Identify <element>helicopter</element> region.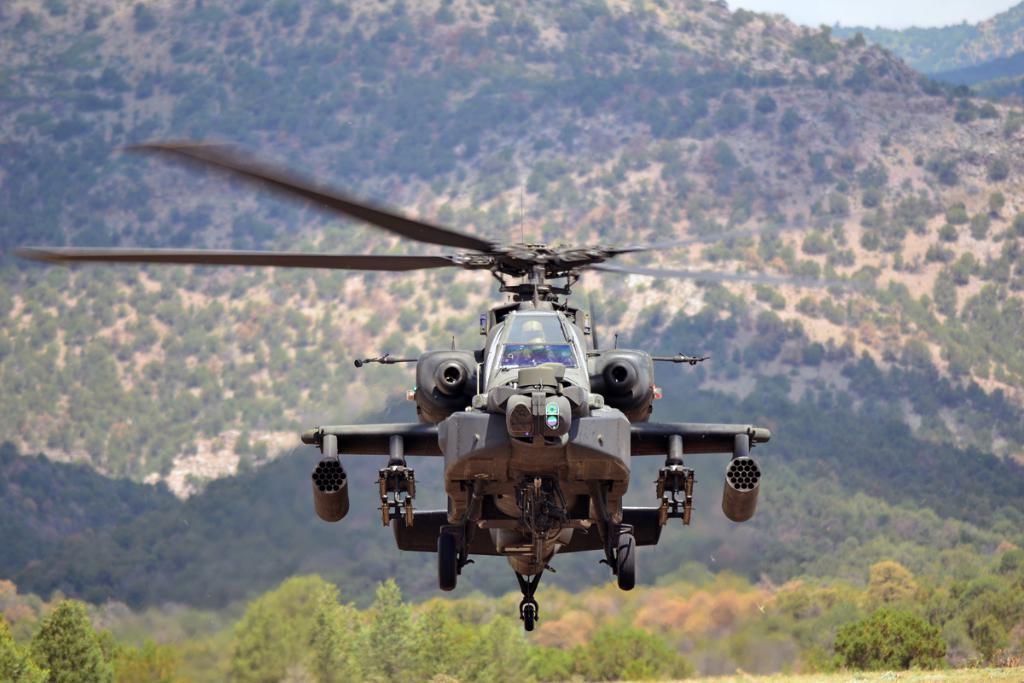
Region: 79,138,797,604.
